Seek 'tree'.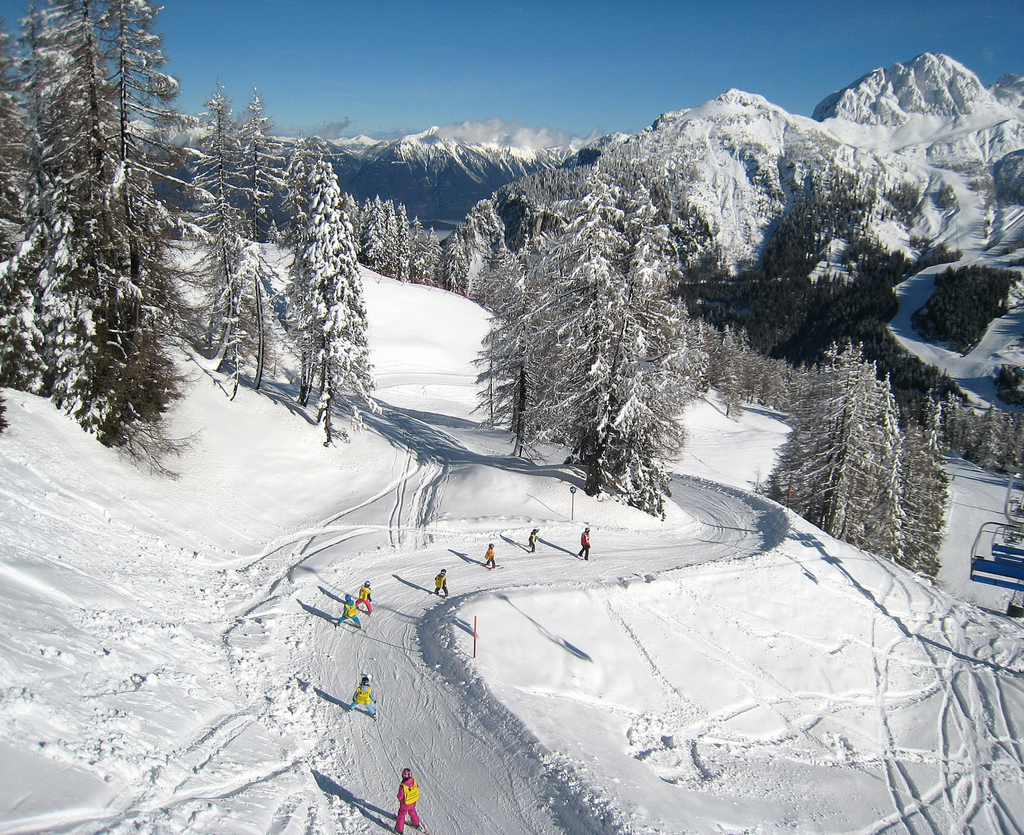
locate(1004, 411, 1023, 475).
